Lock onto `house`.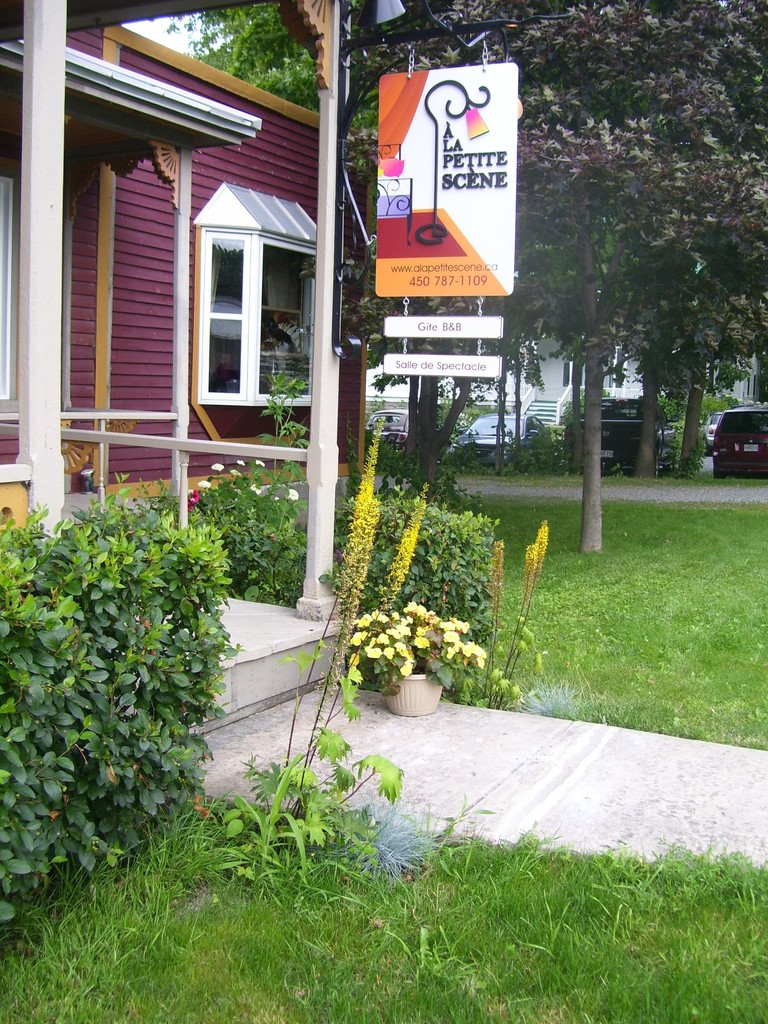
Locked: 356:330:767:486.
